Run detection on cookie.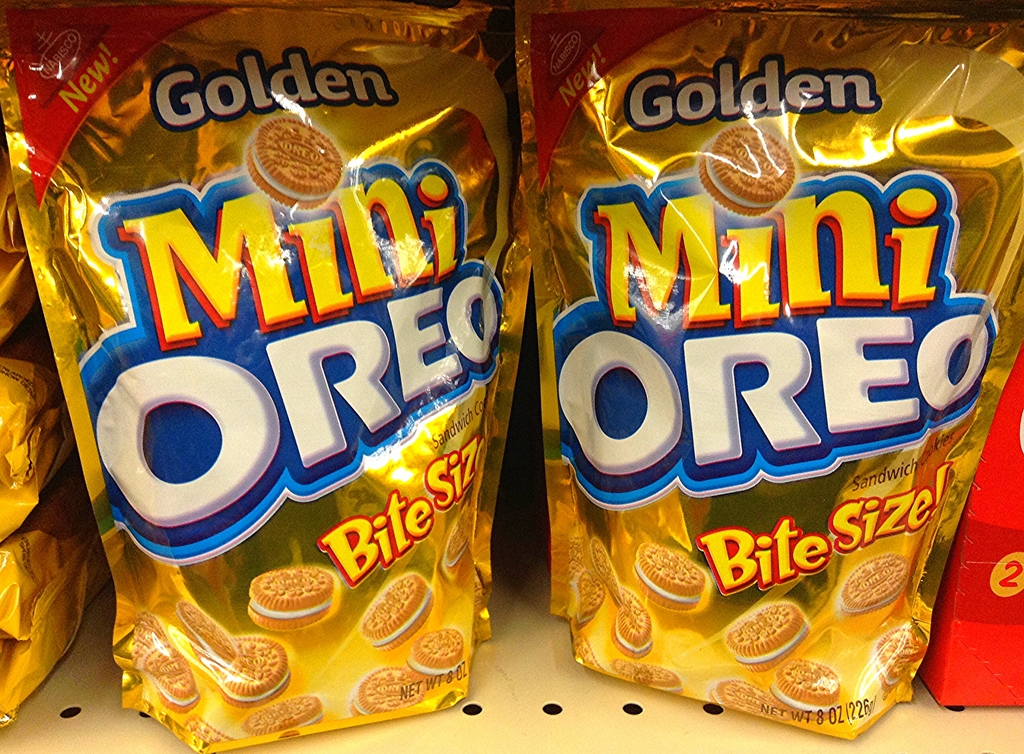
Result: {"left": 404, "top": 623, "right": 465, "bottom": 681}.
